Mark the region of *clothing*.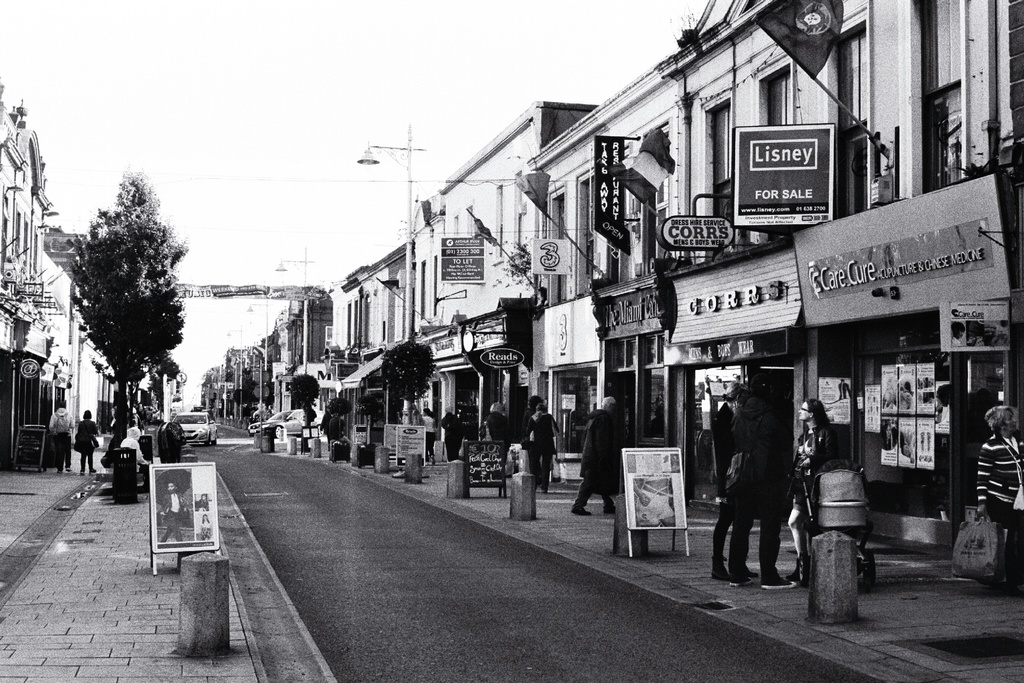
Region: (left=160, top=491, right=186, bottom=539).
